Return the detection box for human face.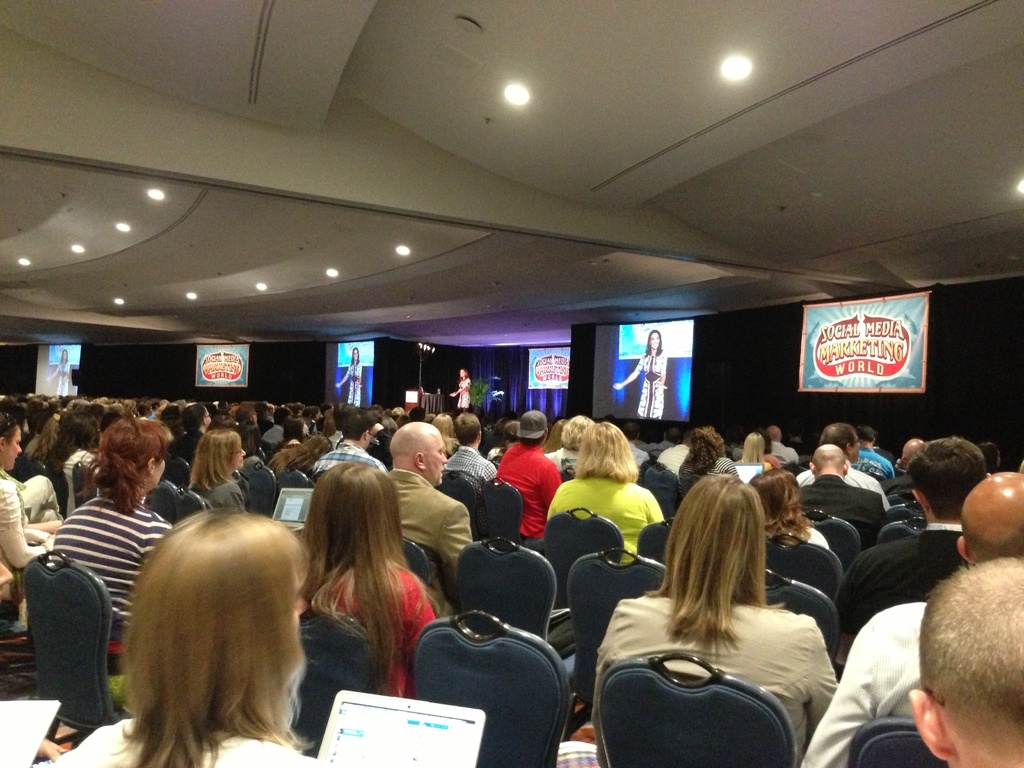
crop(60, 351, 65, 360).
